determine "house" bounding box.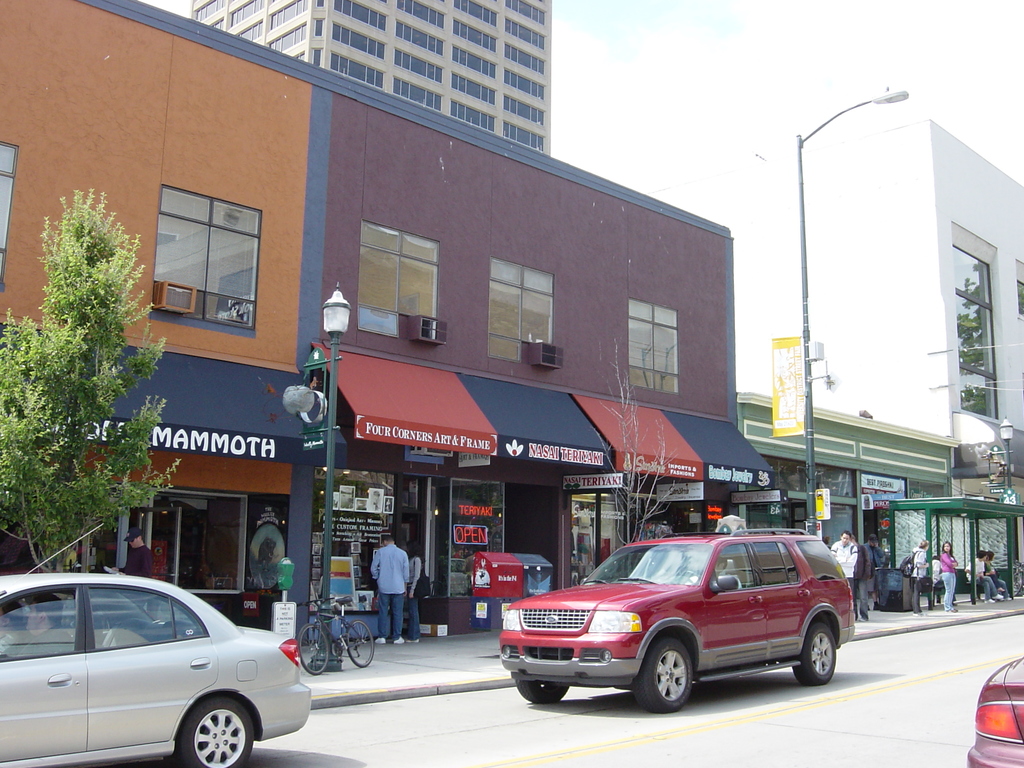
Determined: bbox=[733, 388, 965, 607].
